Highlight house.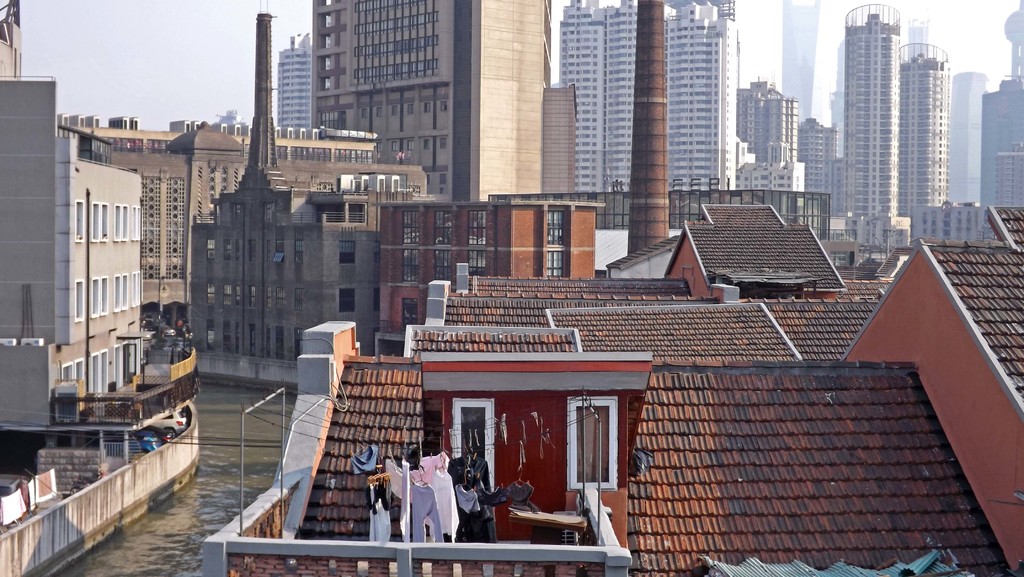
Highlighted region: (947,65,980,219).
